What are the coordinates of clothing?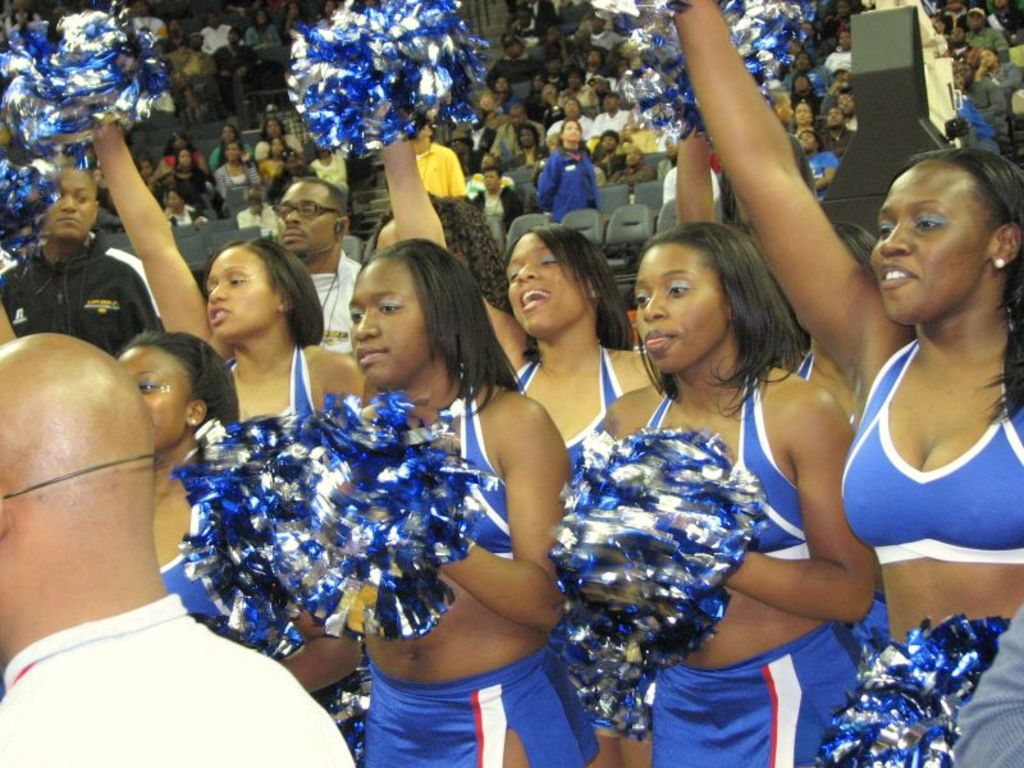
select_region(972, 81, 1007, 157).
